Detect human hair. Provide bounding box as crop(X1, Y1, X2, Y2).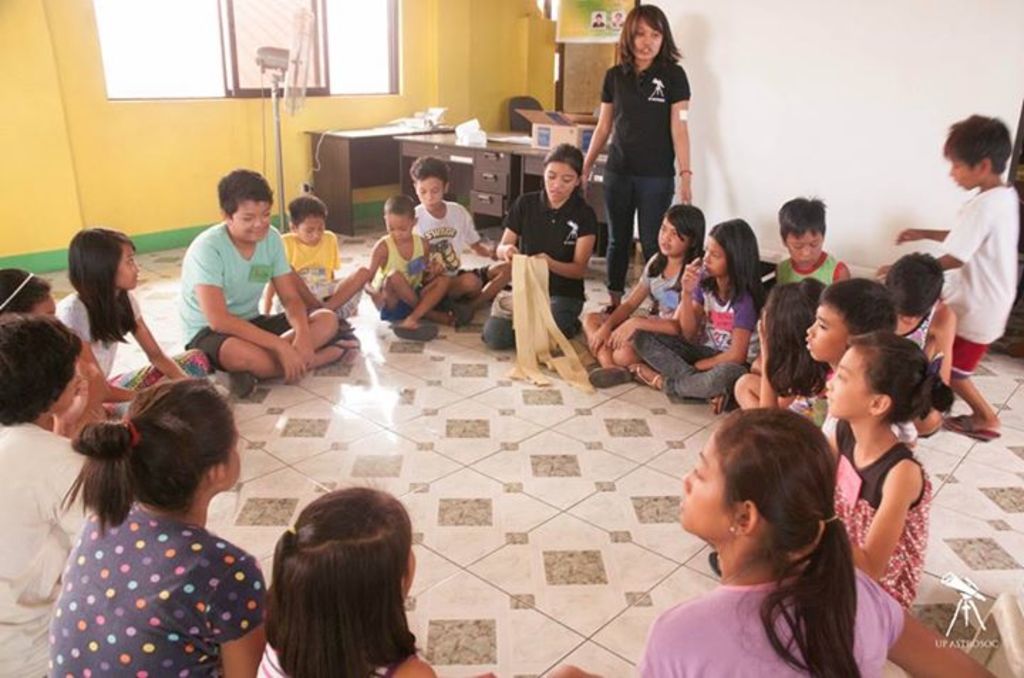
crop(0, 310, 82, 431).
